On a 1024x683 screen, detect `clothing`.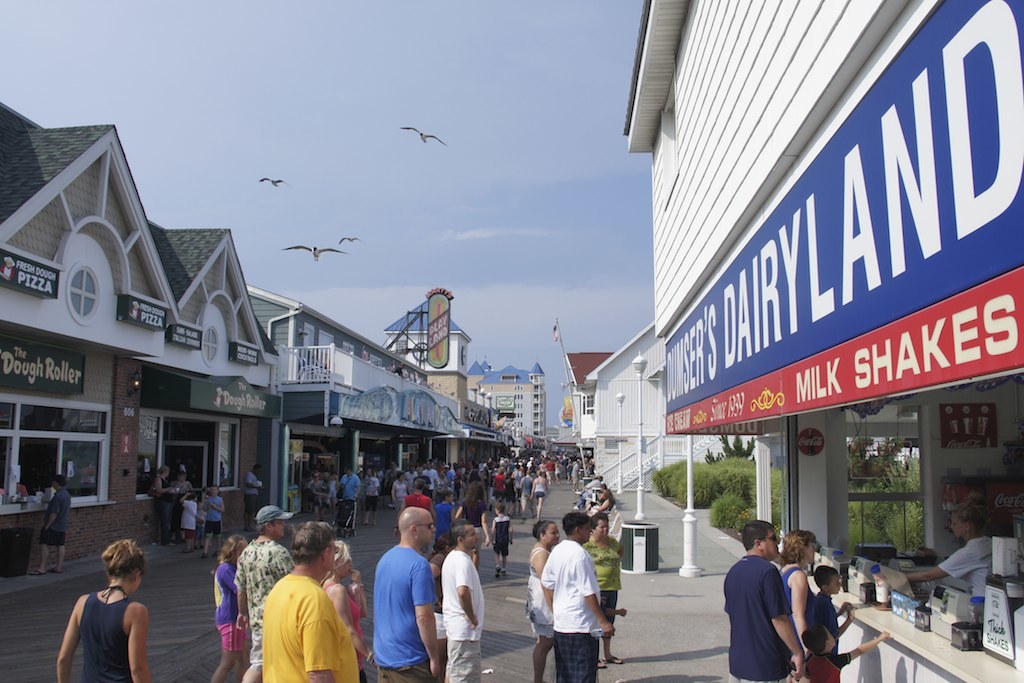
Rect(247, 472, 259, 522).
